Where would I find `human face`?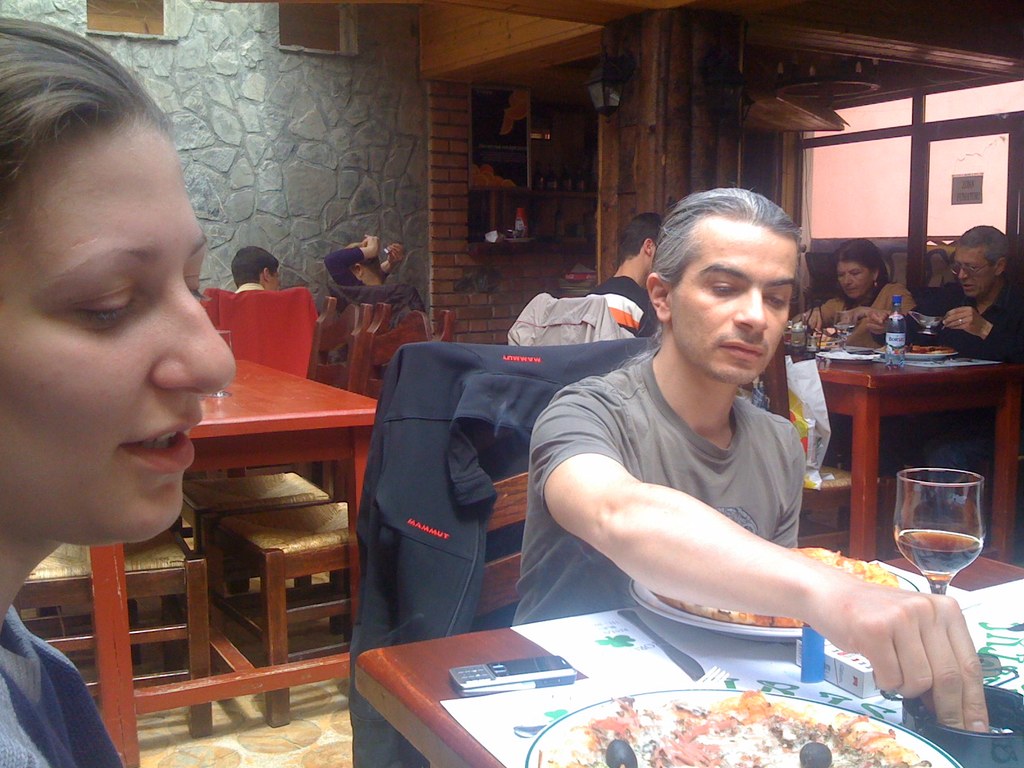
At select_region(0, 116, 234, 537).
